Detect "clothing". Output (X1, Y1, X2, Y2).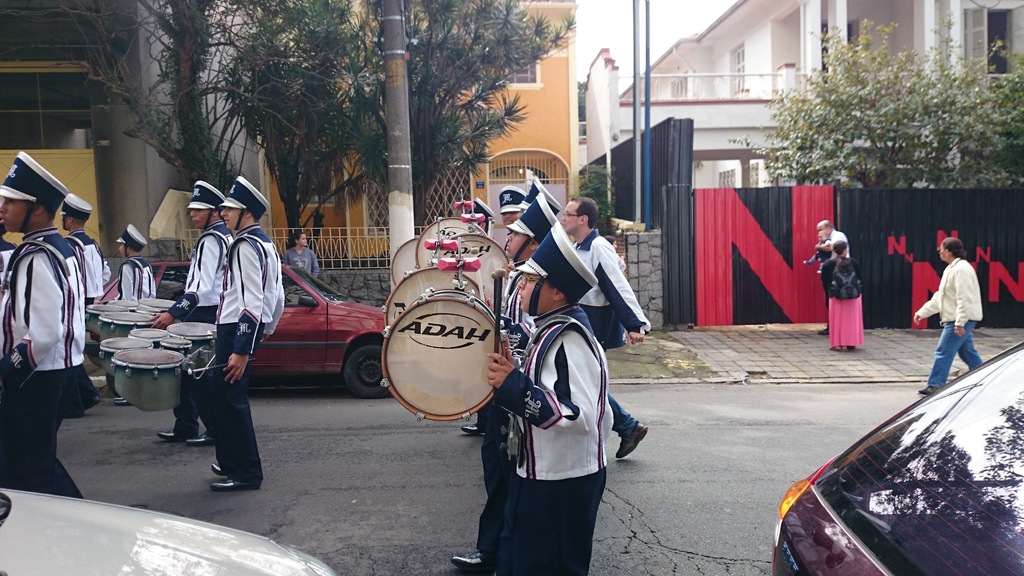
(469, 297, 612, 575).
